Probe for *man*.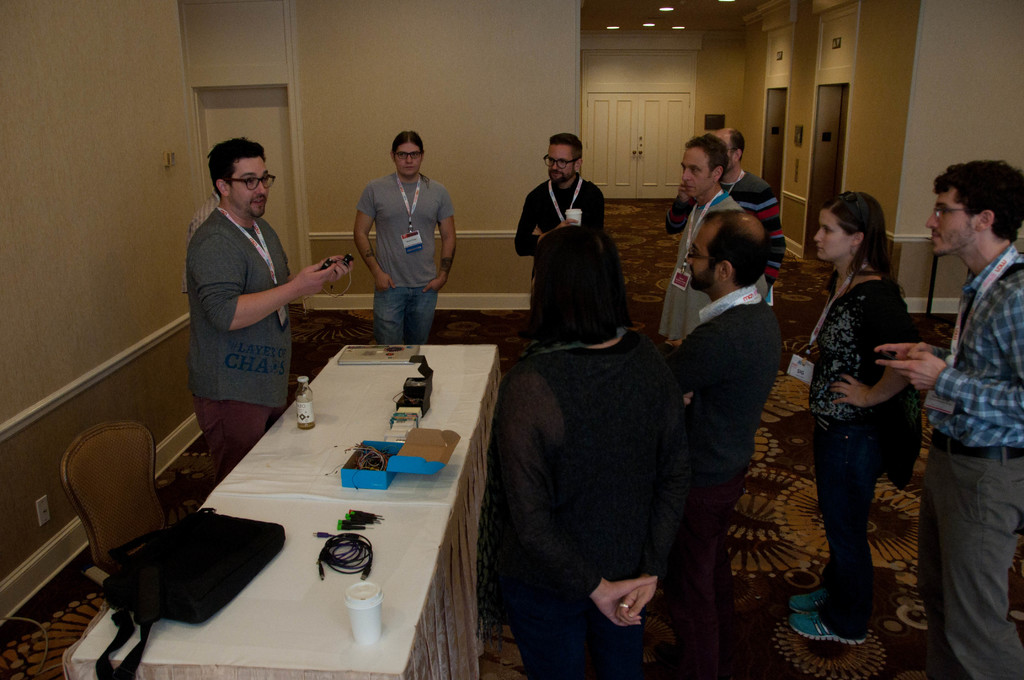
Probe result: l=653, t=133, r=766, b=346.
